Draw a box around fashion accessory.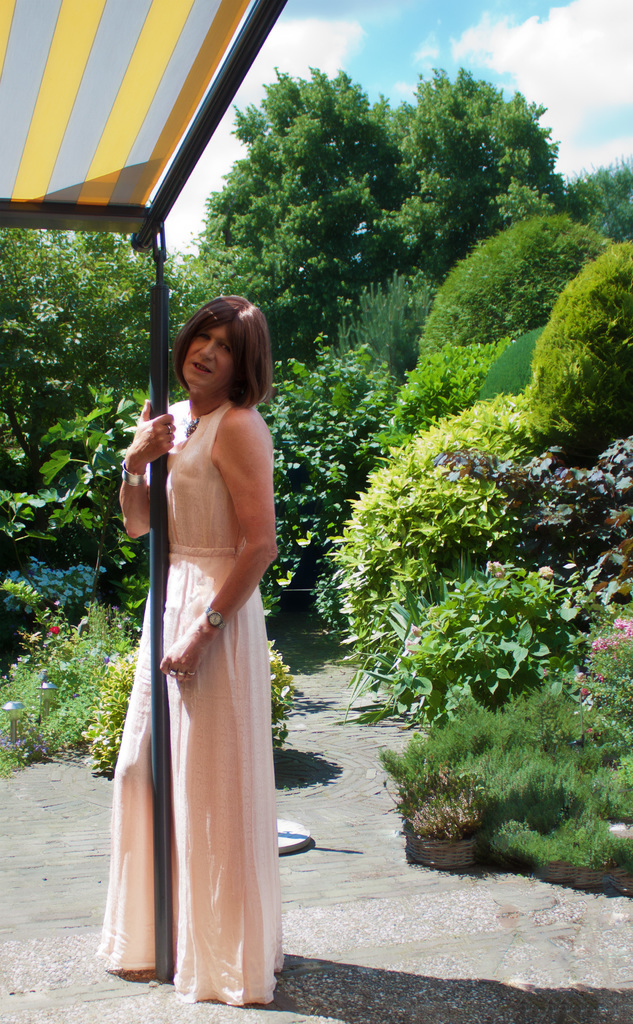
[x1=119, y1=458, x2=147, y2=488].
